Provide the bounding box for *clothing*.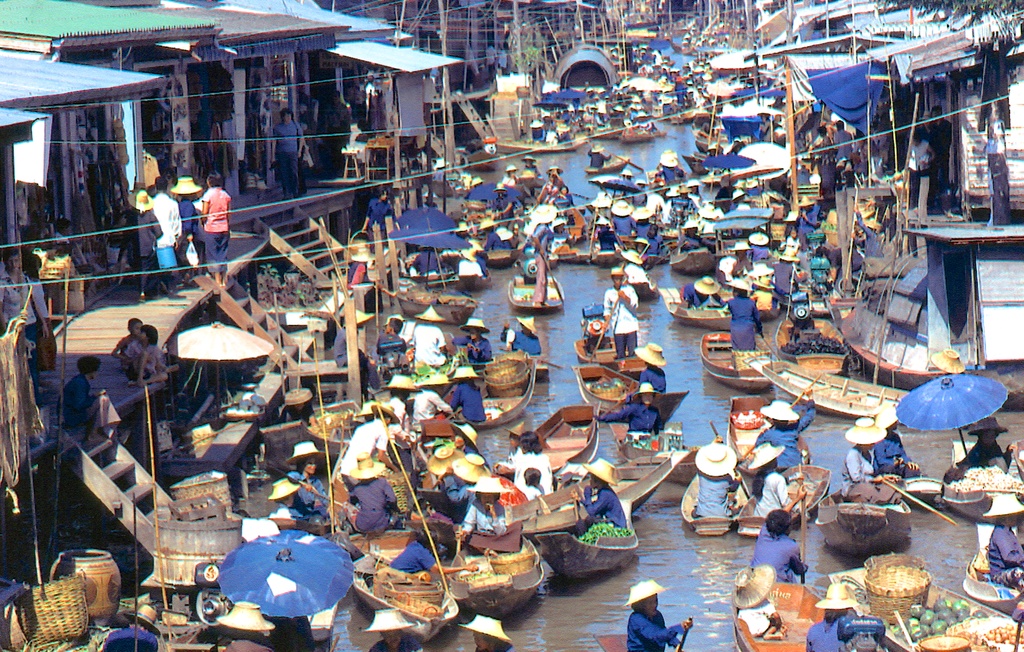
109:331:133:358.
